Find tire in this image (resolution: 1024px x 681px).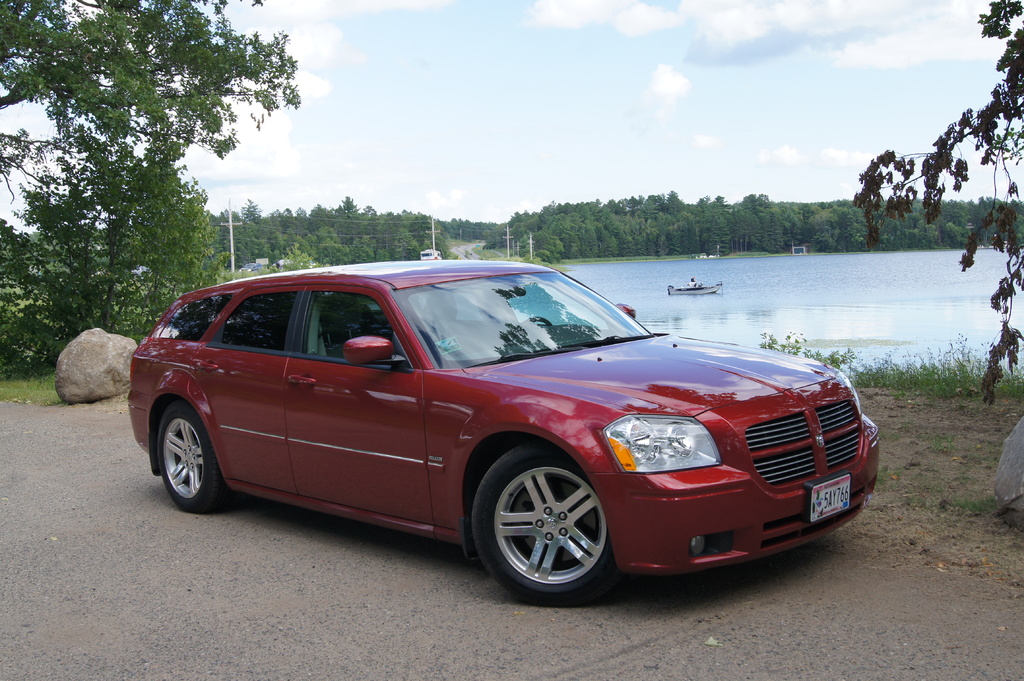
bbox=(476, 462, 620, 604).
